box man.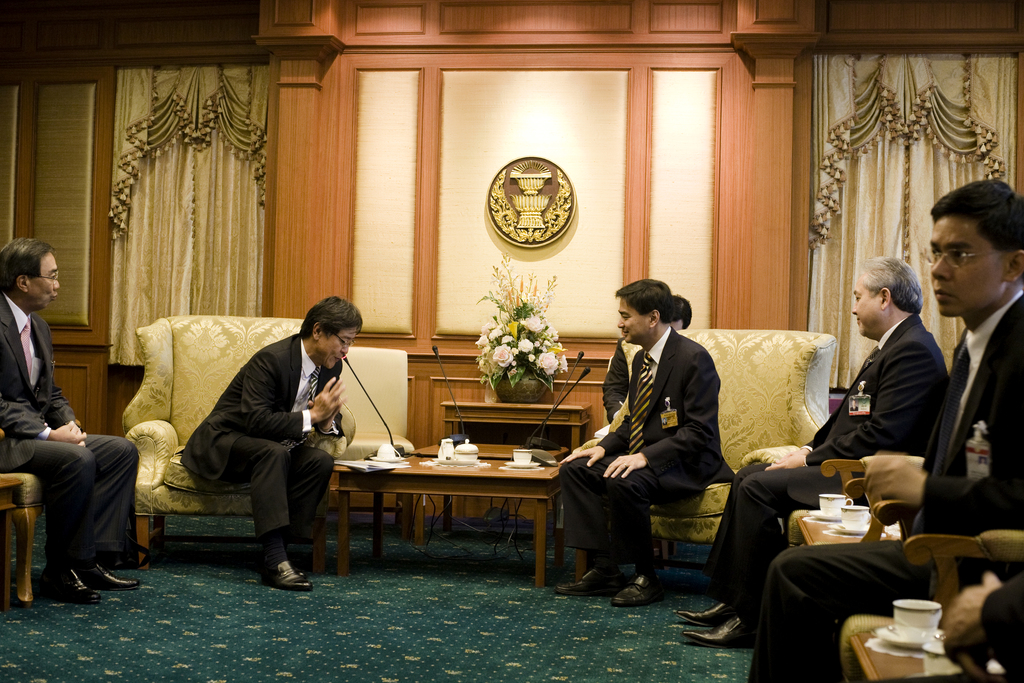
bbox(669, 257, 946, 639).
